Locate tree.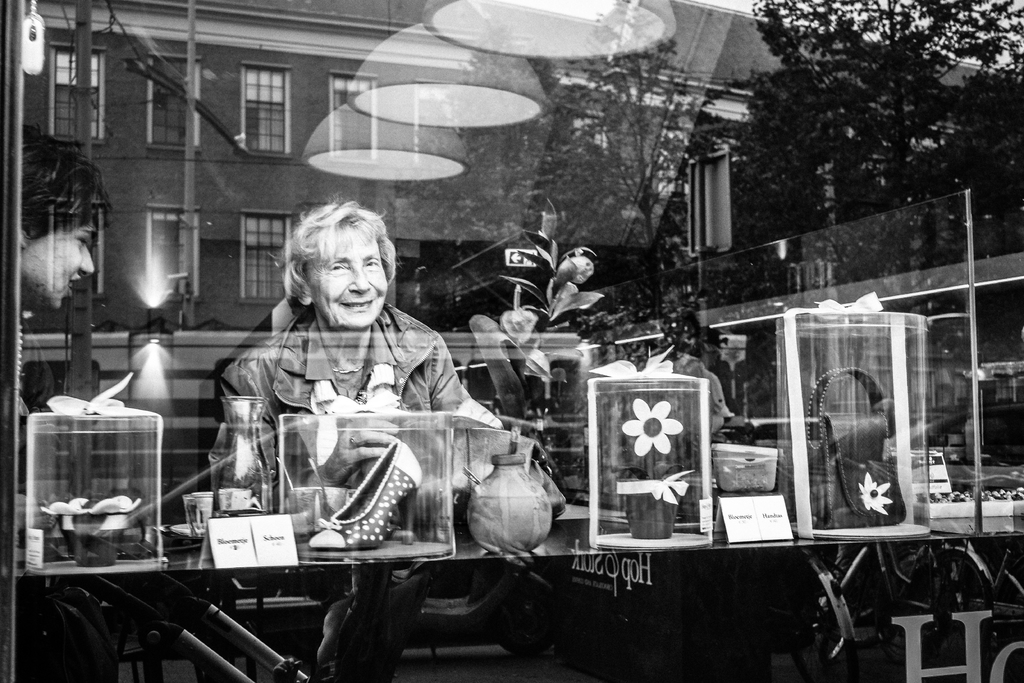
Bounding box: 386,10,744,322.
